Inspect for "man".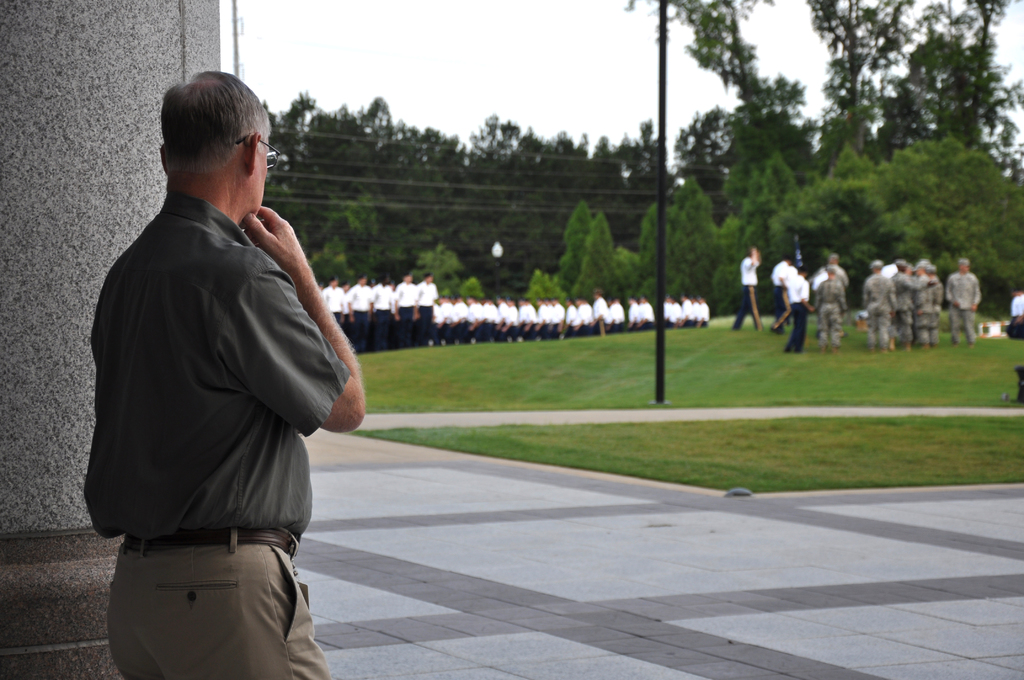
Inspection: <box>732,239,761,329</box>.
